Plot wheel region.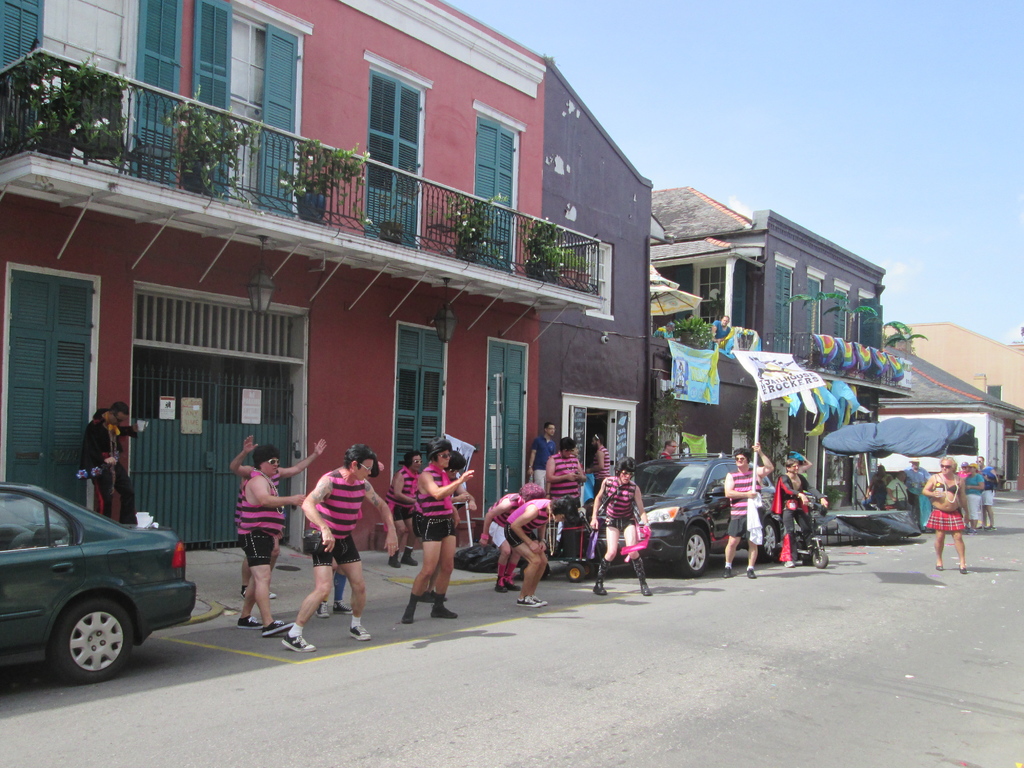
Plotted at x1=50 y1=596 x2=136 y2=684.
